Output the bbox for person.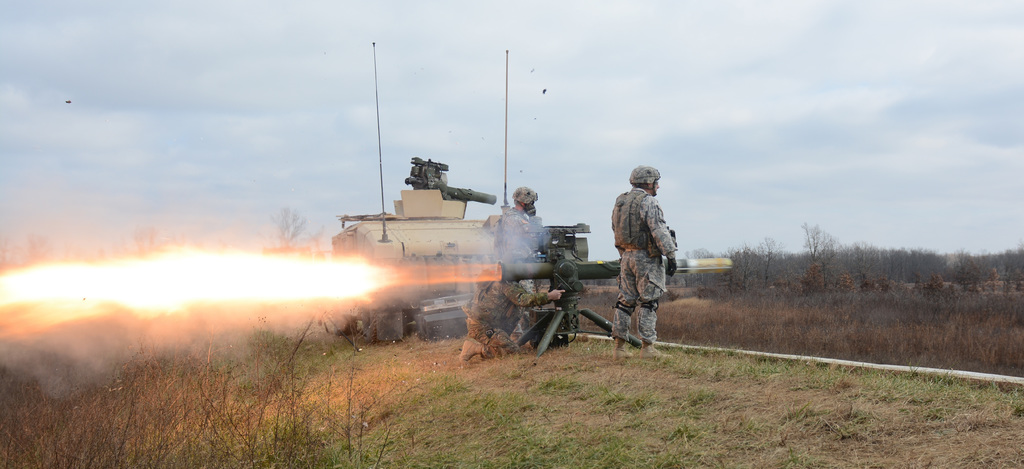
[598,158,673,372].
